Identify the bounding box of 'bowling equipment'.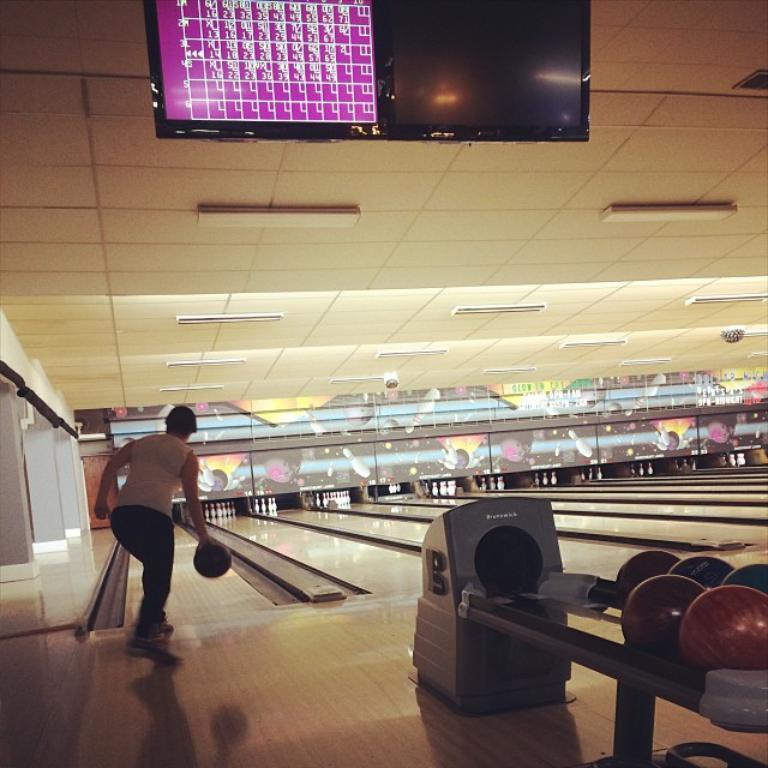
left=619, top=563, right=715, bottom=660.
